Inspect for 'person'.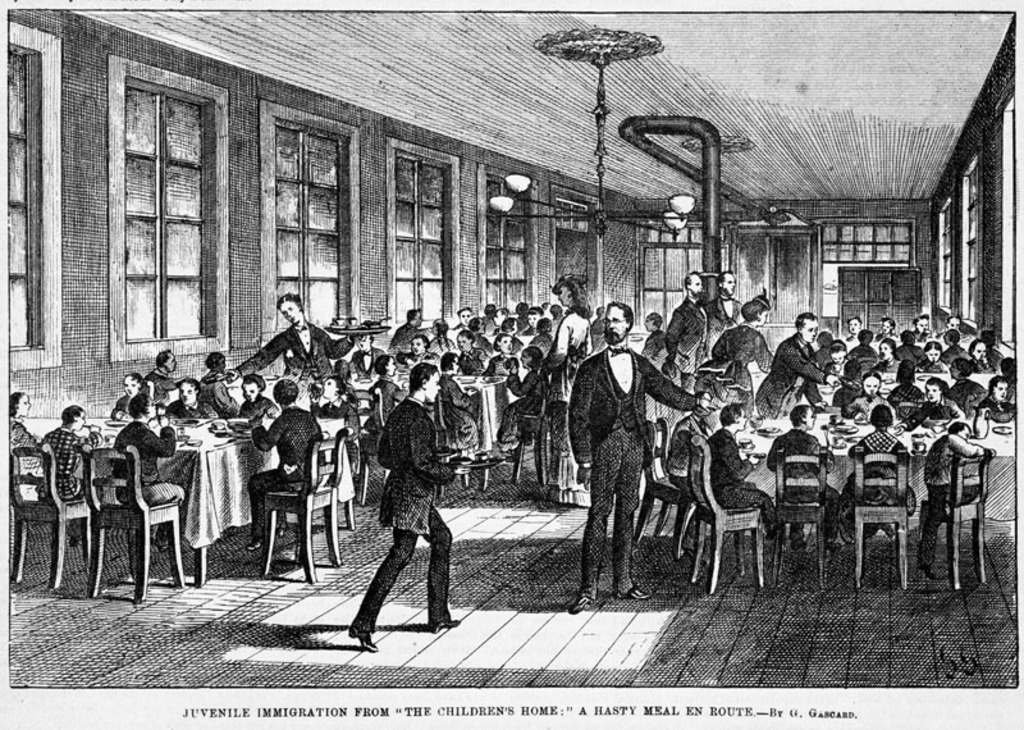
Inspection: (x1=224, y1=292, x2=357, y2=380).
